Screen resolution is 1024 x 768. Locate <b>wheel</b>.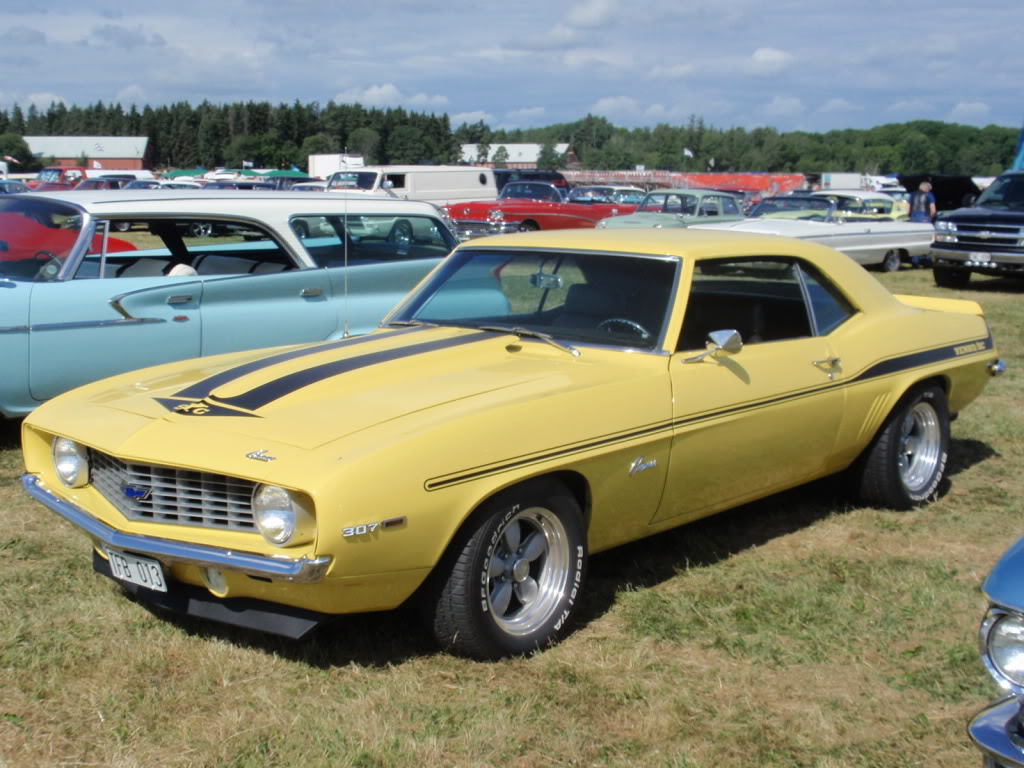
(x1=112, y1=222, x2=130, y2=233).
